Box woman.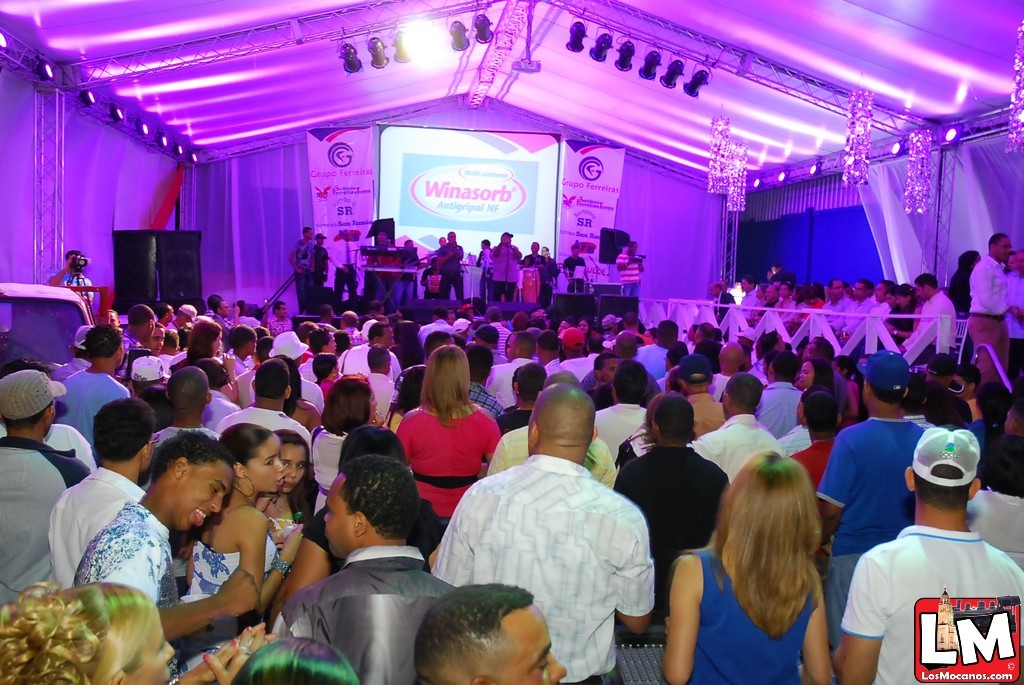
[311, 356, 343, 400].
